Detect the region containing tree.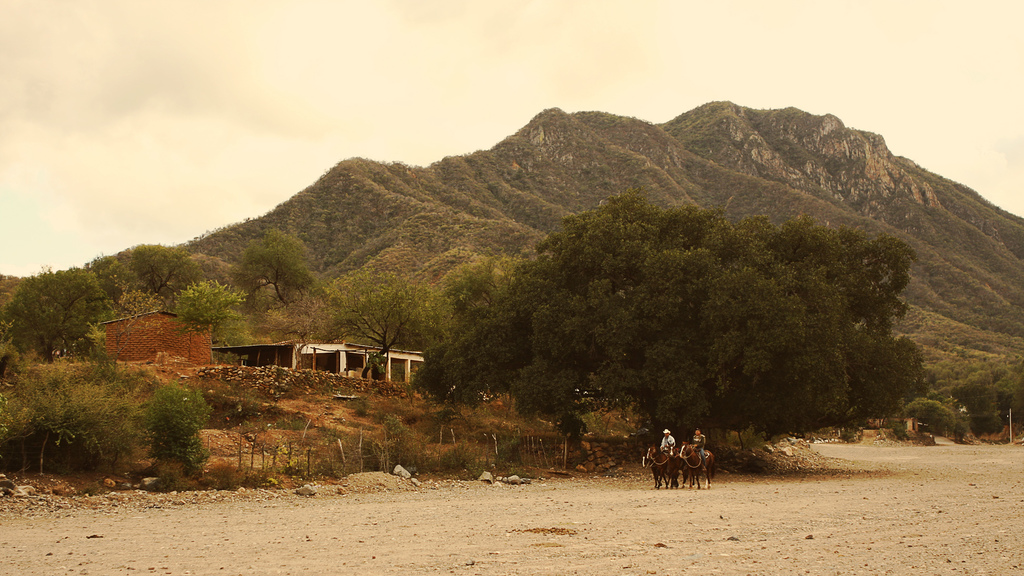
<bbox>314, 265, 446, 386</bbox>.
